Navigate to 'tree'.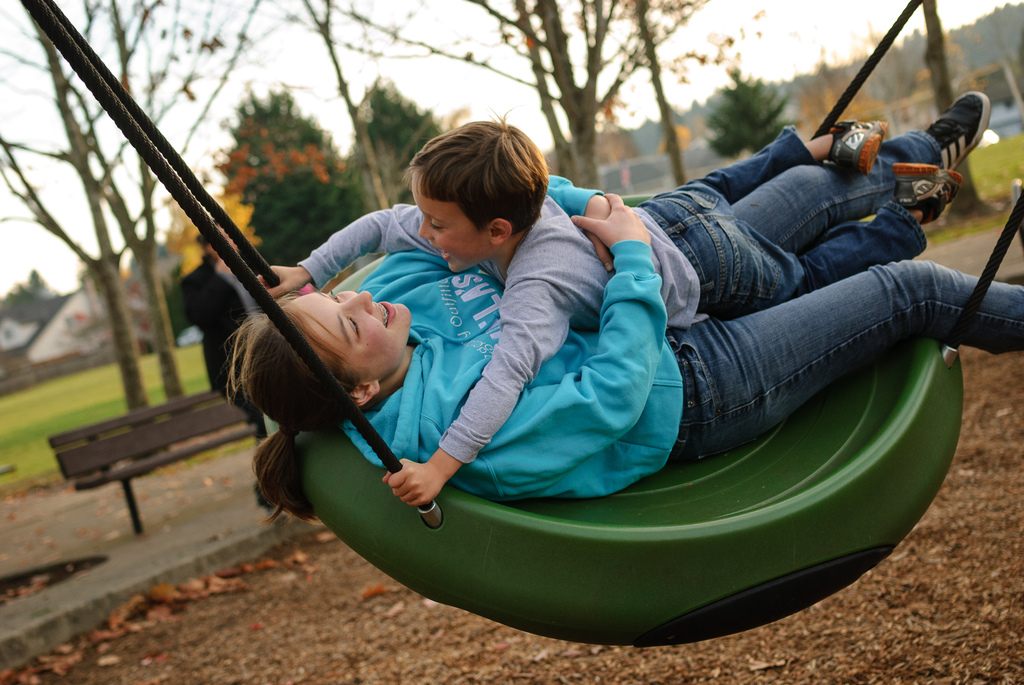
Navigation target: BBox(207, 78, 368, 269).
